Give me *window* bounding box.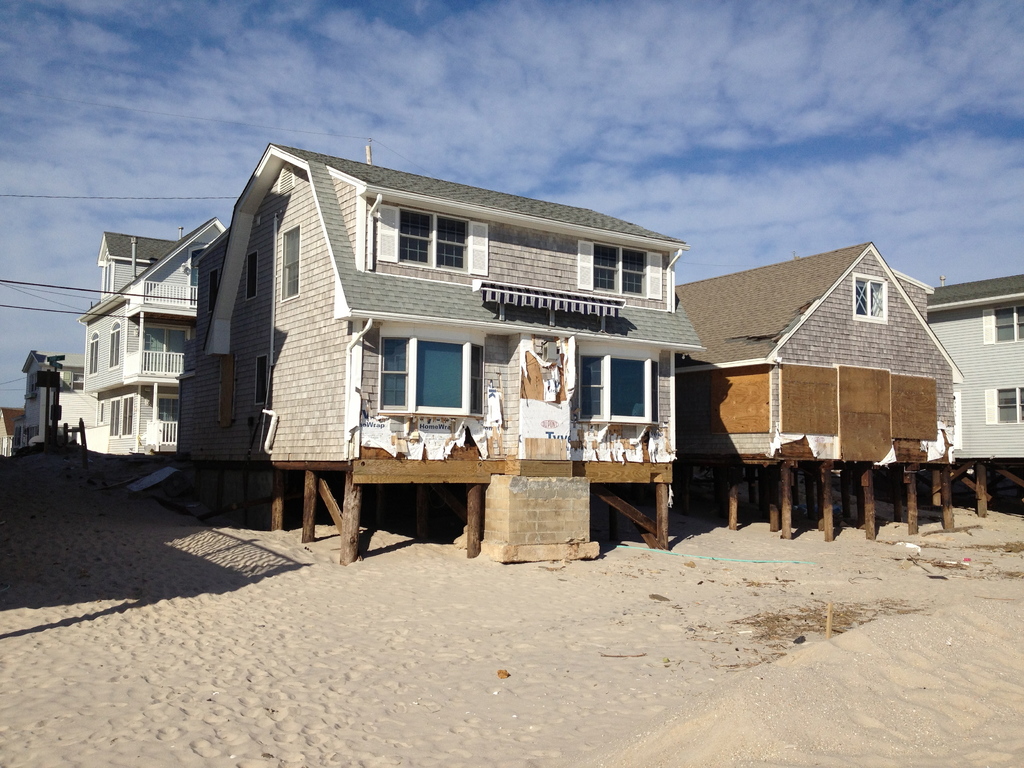
select_region(207, 267, 218, 309).
